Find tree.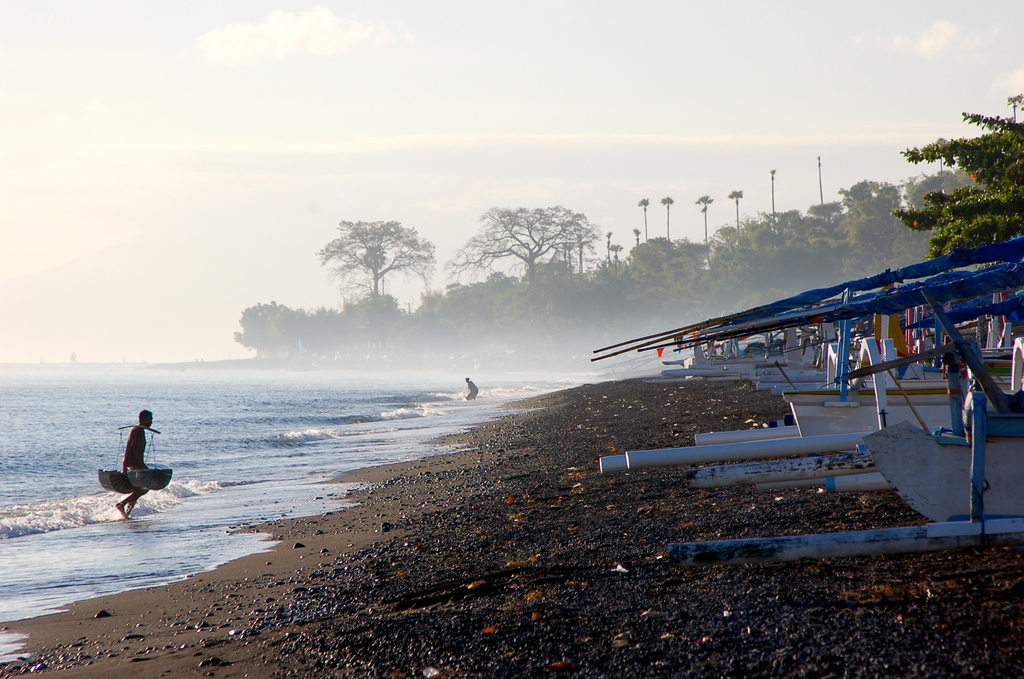
<region>315, 215, 439, 297</region>.
